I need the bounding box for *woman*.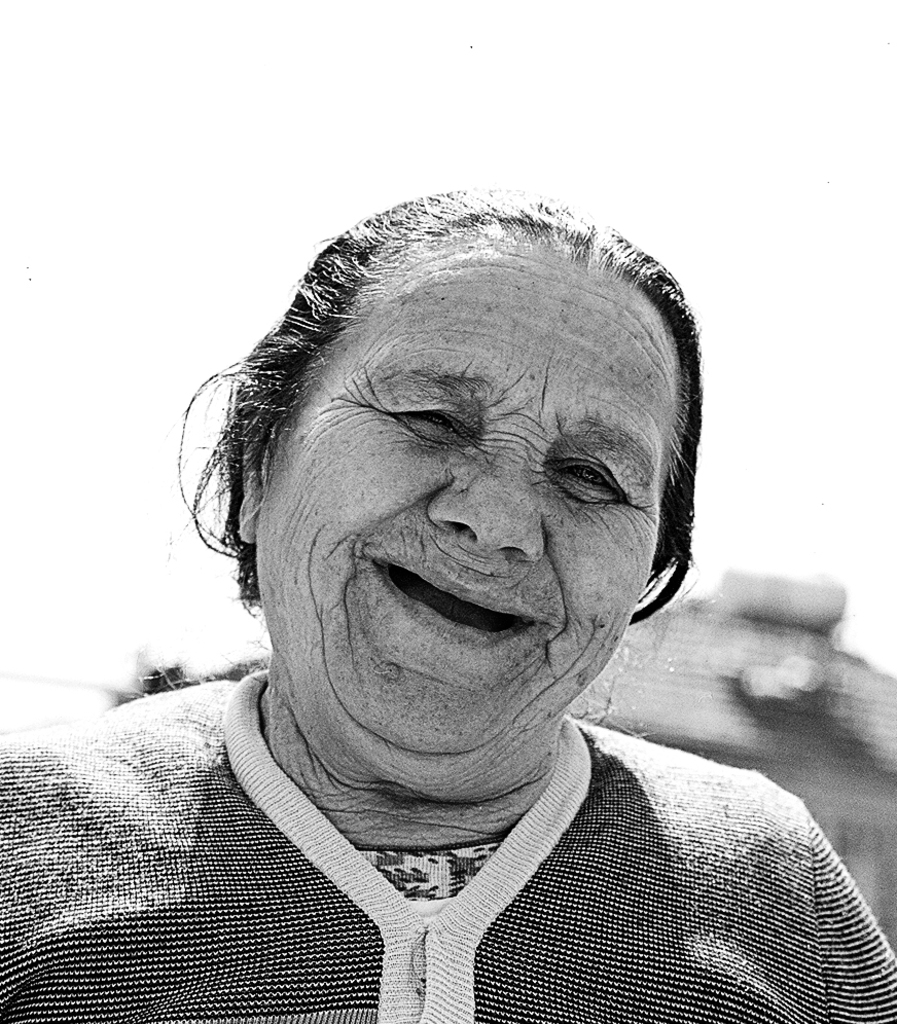
Here it is: (49,164,842,996).
